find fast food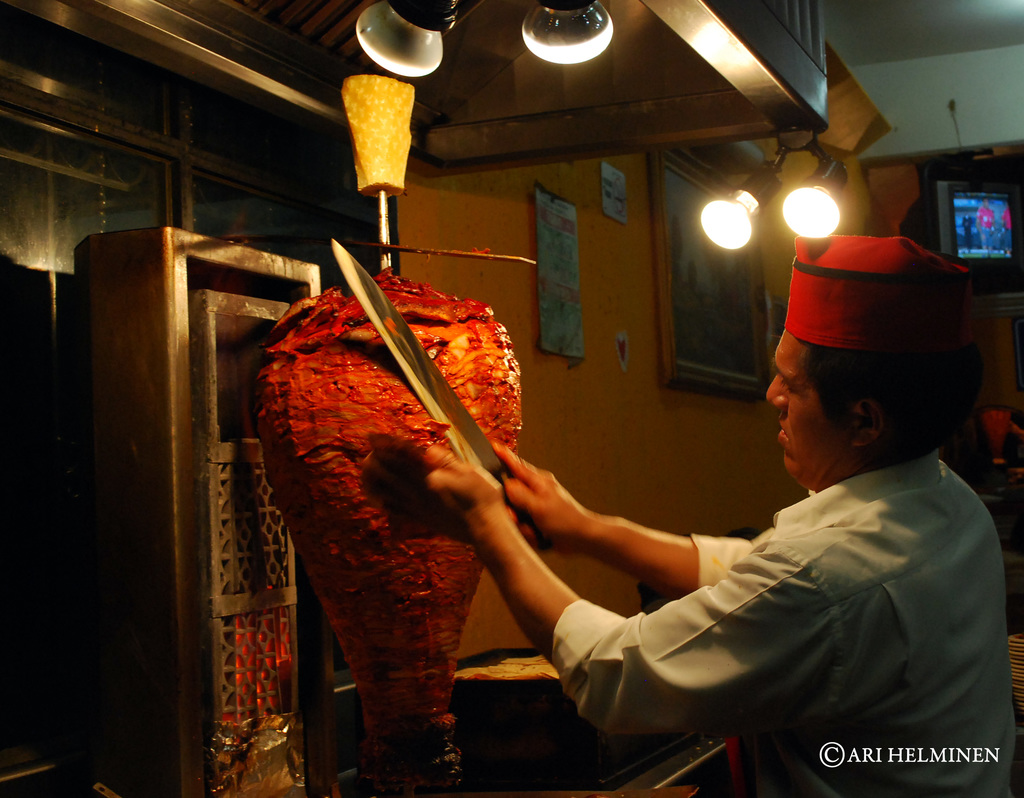
(left=236, top=270, right=524, bottom=790)
